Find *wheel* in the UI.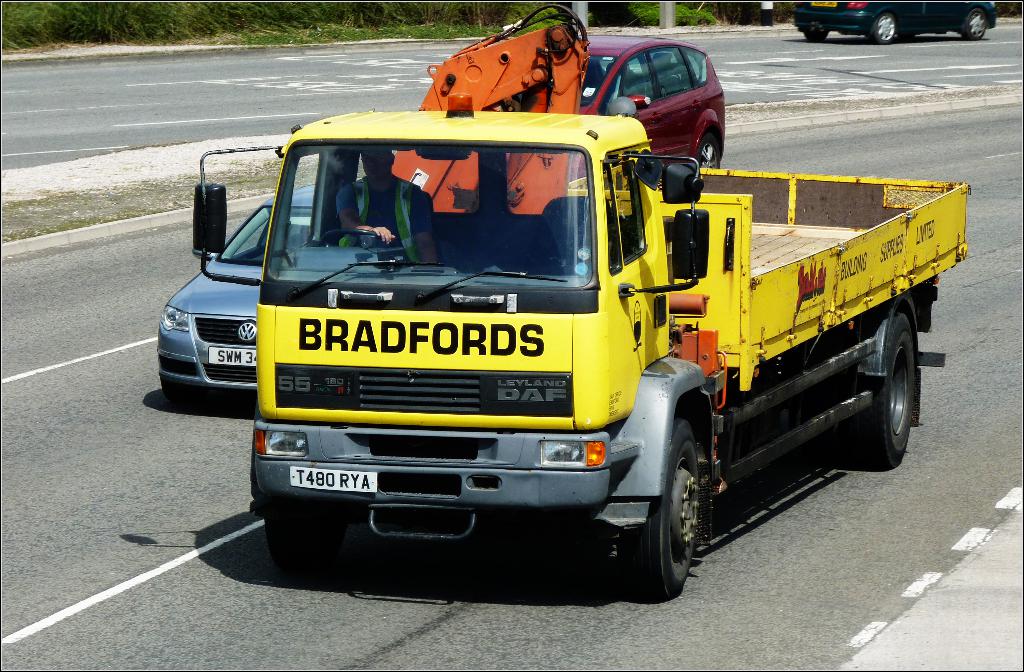
UI element at x1=266 y1=521 x2=351 y2=577.
